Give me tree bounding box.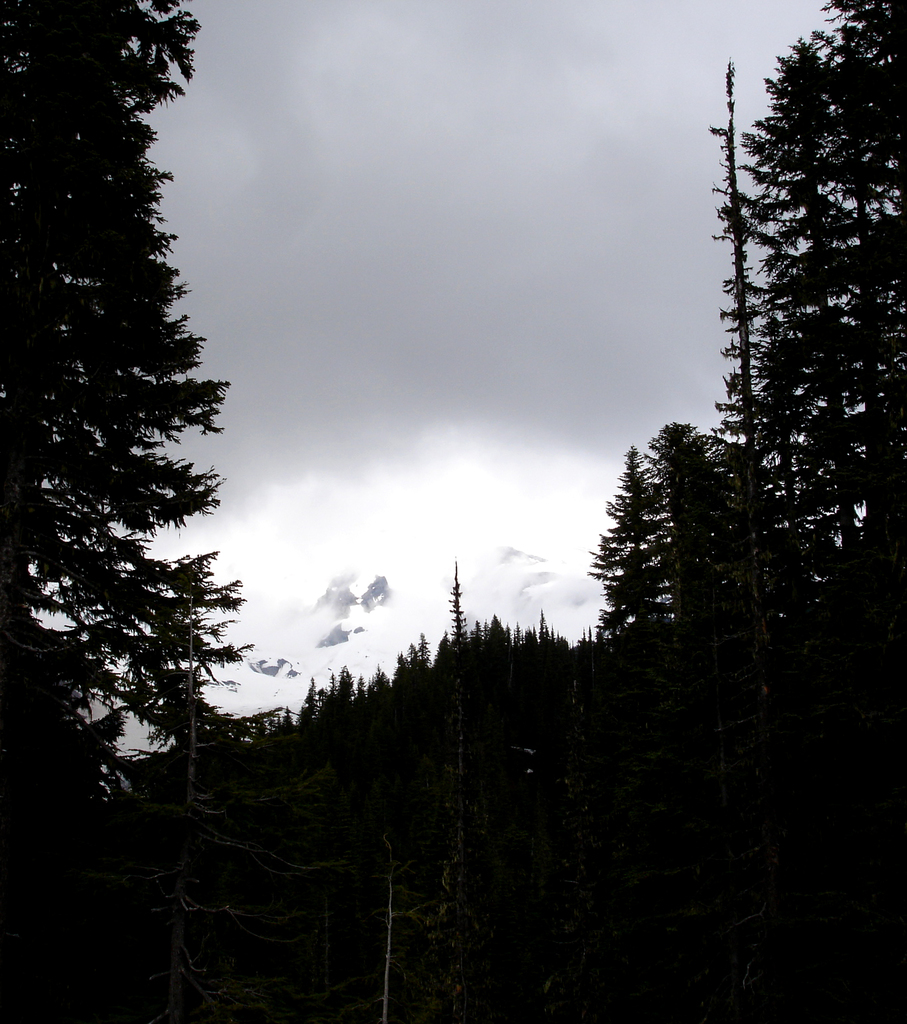
detection(0, 0, 261, 874).
